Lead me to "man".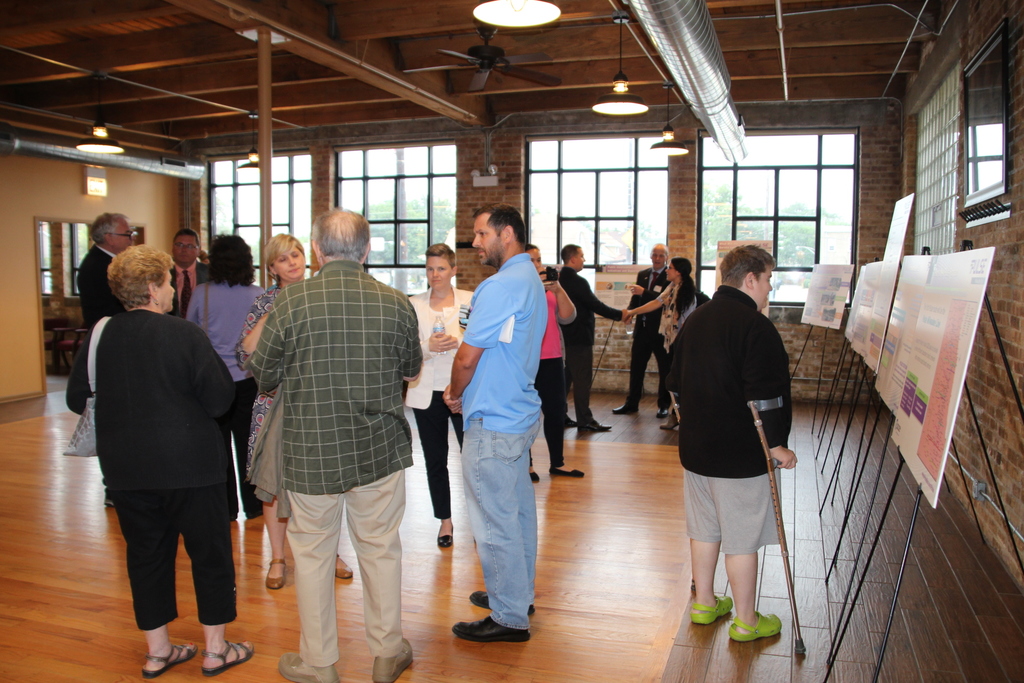
Lead to locate(252, 205, 445, 682).
